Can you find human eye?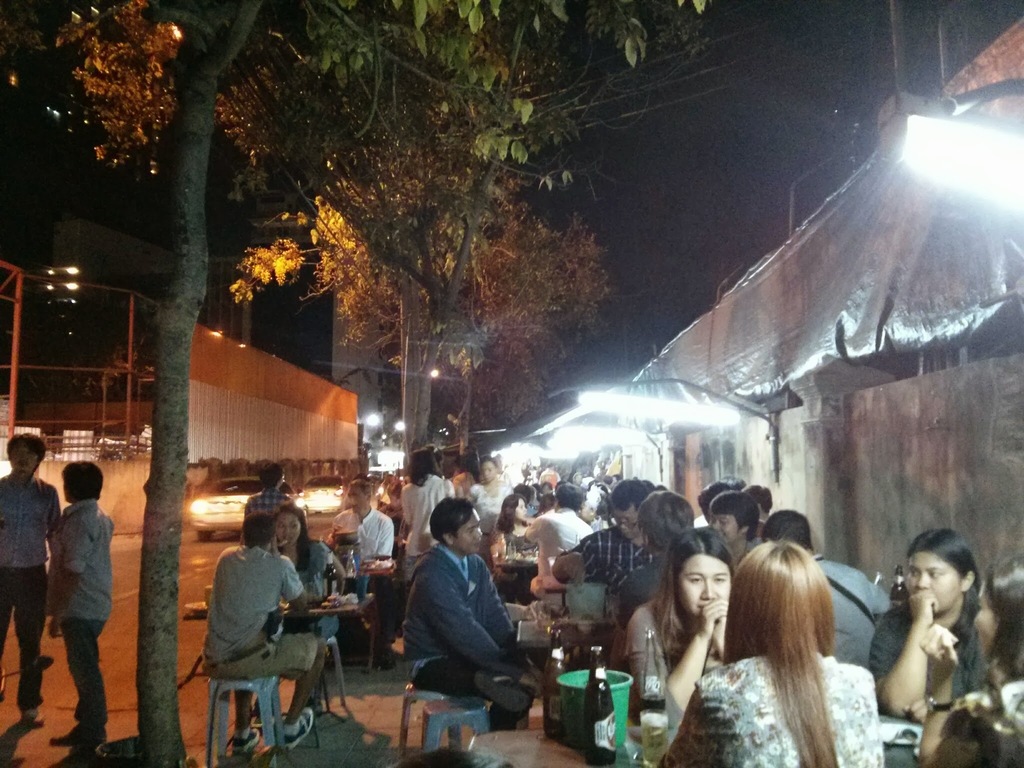
Yes, bounding box: Rect(520, 500, 525, 511).
